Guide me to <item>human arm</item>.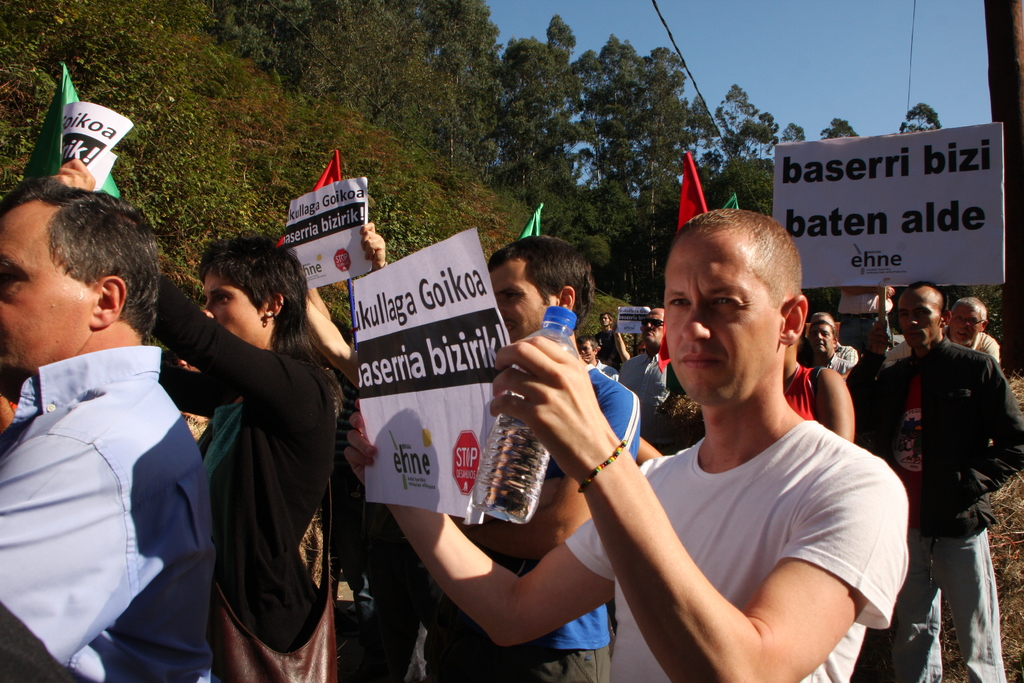
Guidance: left=356, top=213, right=395, bottom=272.
